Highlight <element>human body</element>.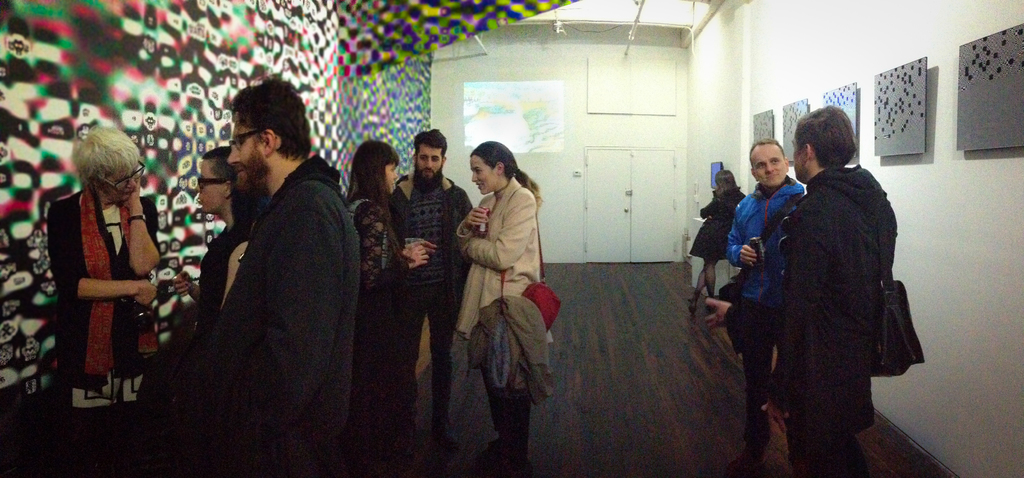
Highlighted region: select_region(390, 172, 473, 457).
